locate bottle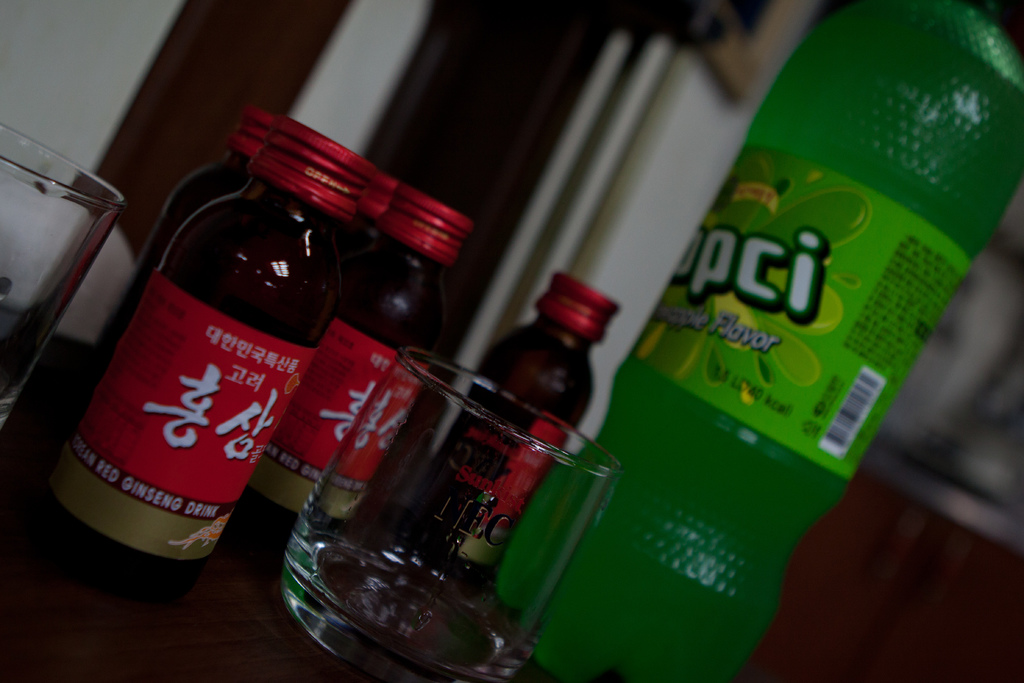
<bbox>497, 0, 1023, 682</bbox>
